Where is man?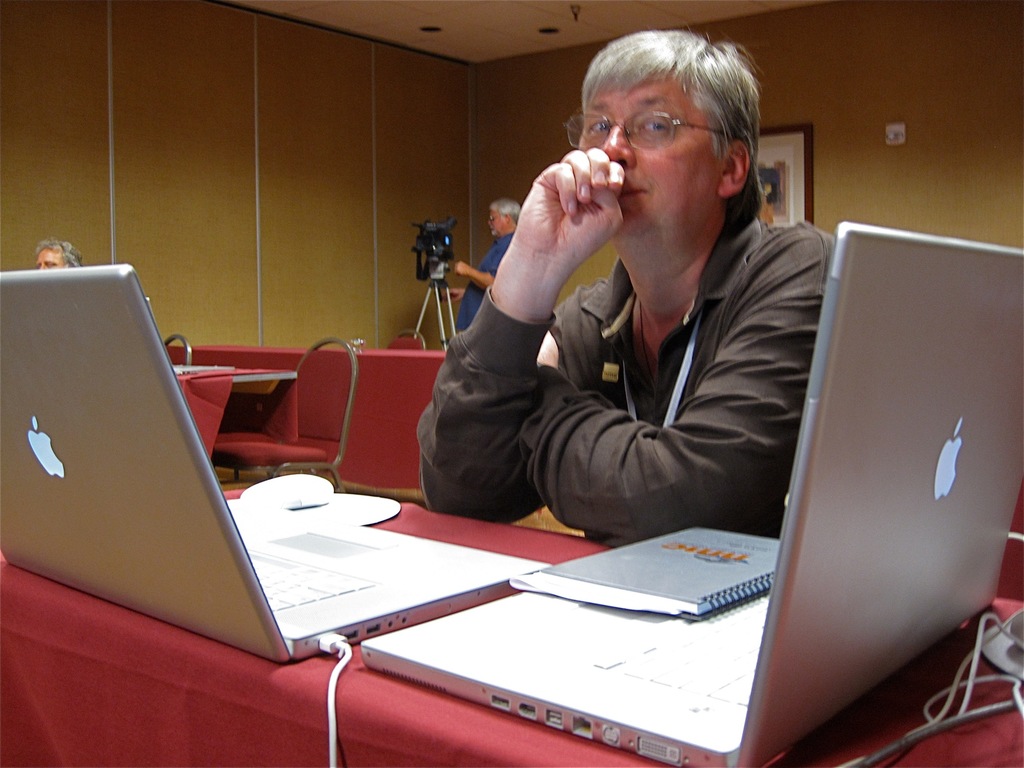
box=[406, 28, 837, 542].
